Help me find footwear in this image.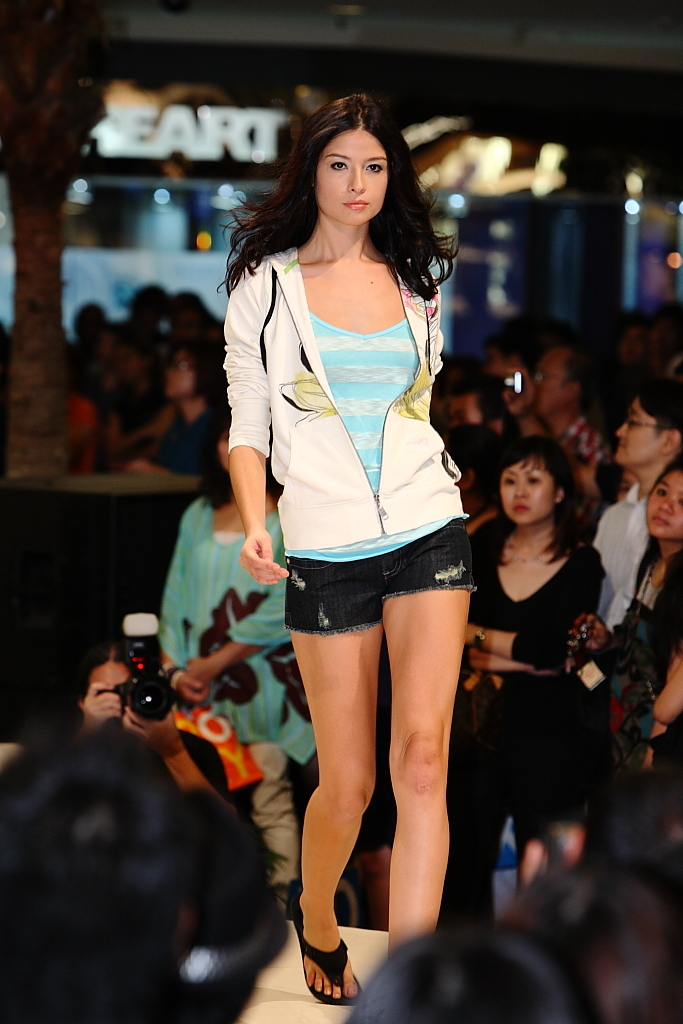
Found it: [288, 908, 367, 1012].
